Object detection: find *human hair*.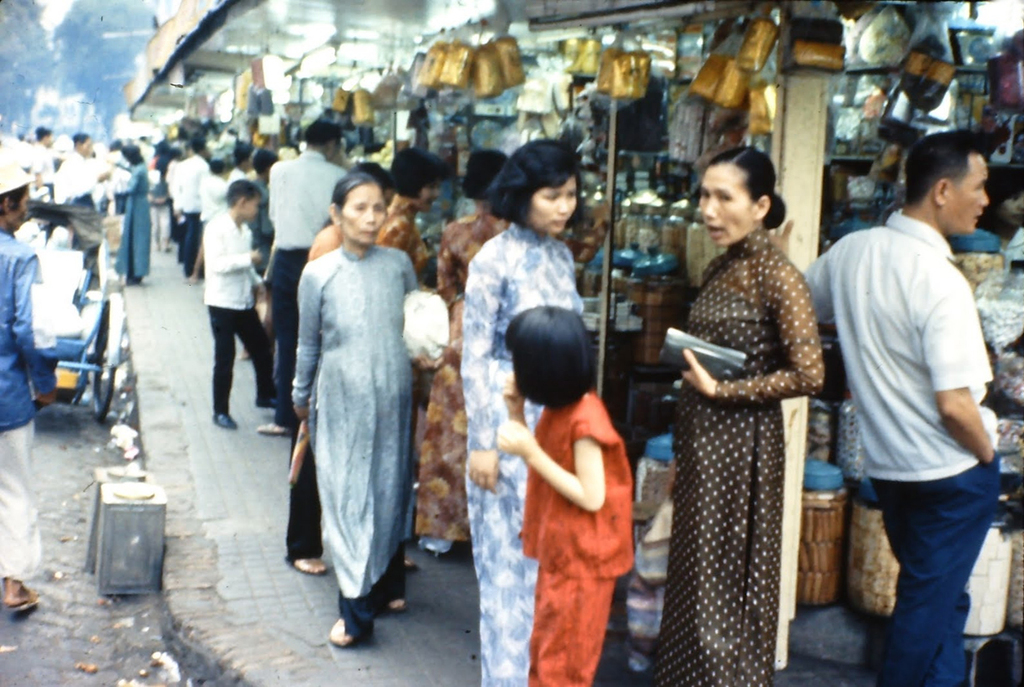
(70, 133, 91, 143).
